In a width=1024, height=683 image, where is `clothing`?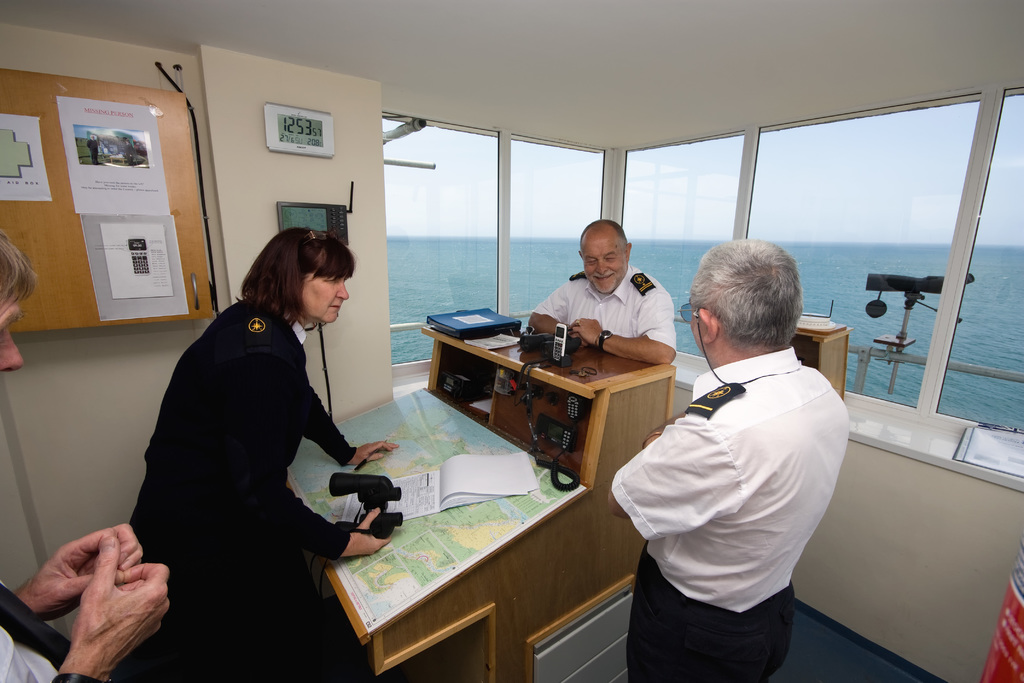
detection(125, 289, 381, 682).
